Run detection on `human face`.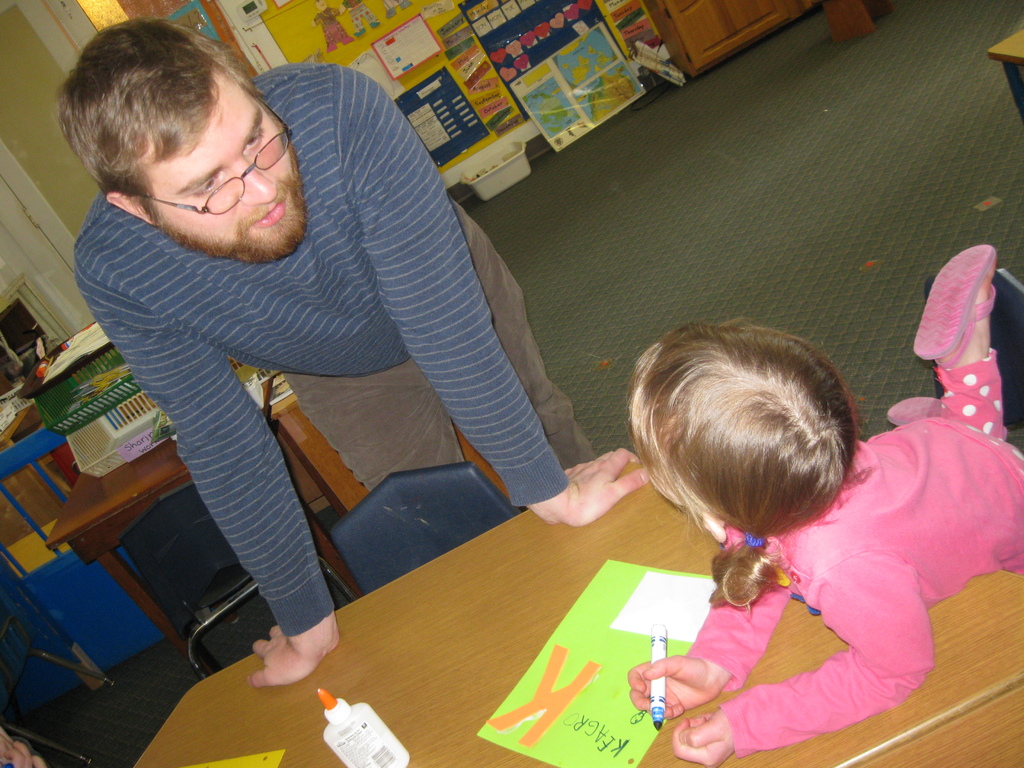
Result: bbox=[129, 61, 307, 267].
